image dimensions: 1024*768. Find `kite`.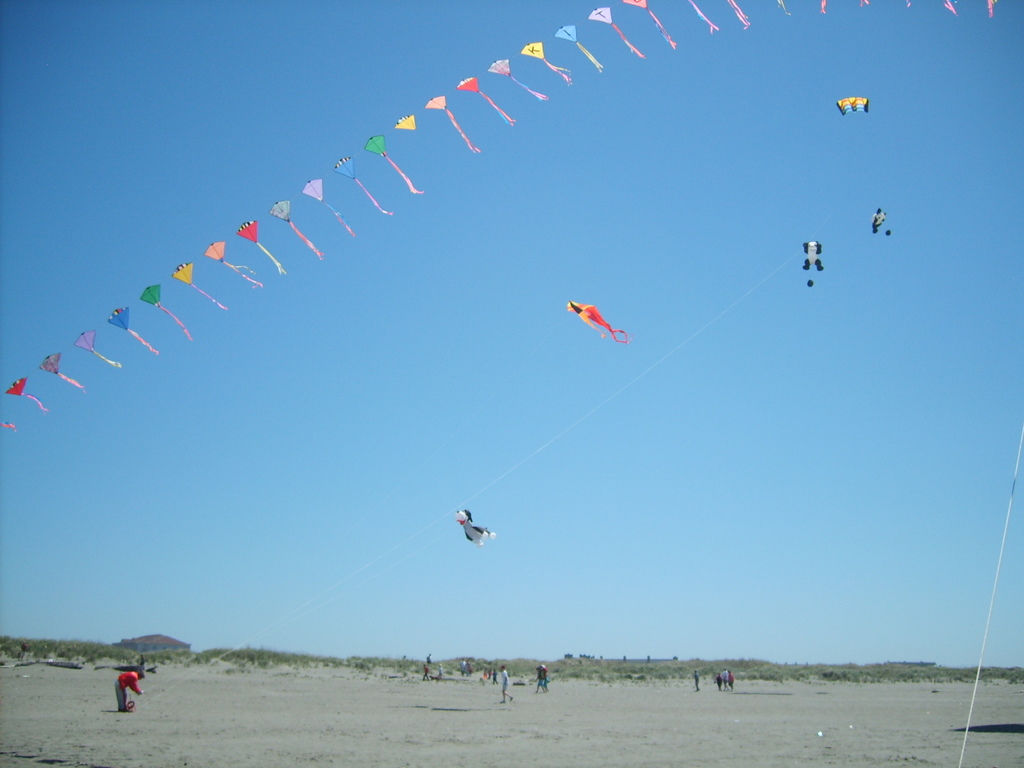
BBox(518, 38, 572, 87).
